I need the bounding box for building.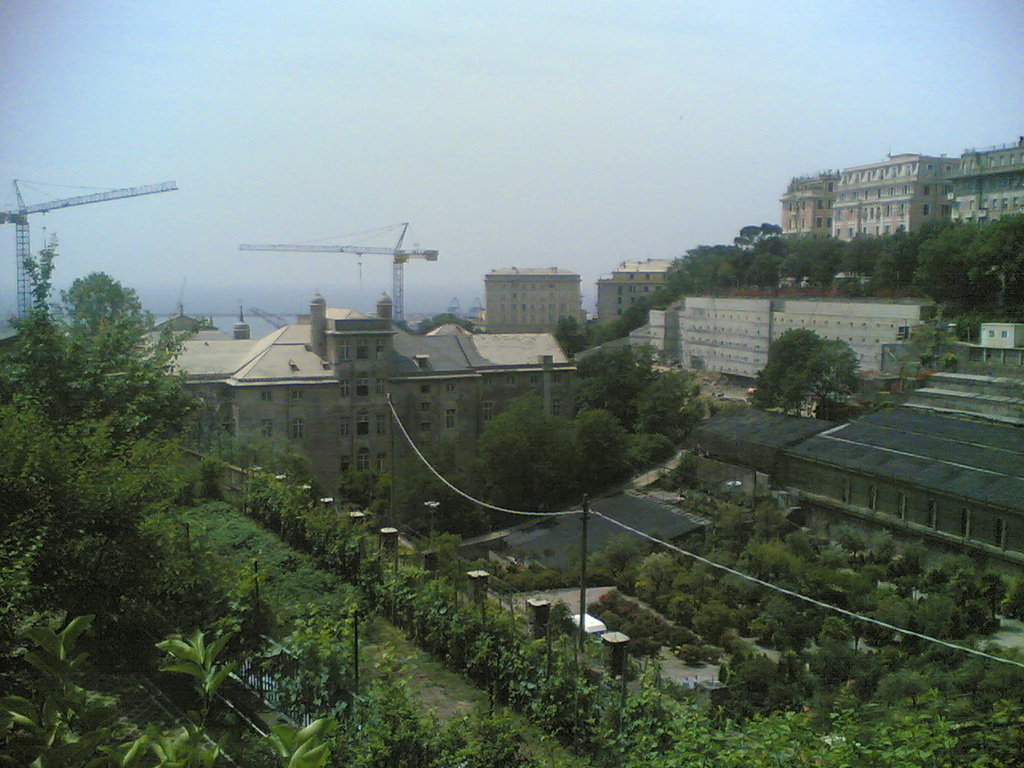
Here it is: [481, 260, 585, 332].
